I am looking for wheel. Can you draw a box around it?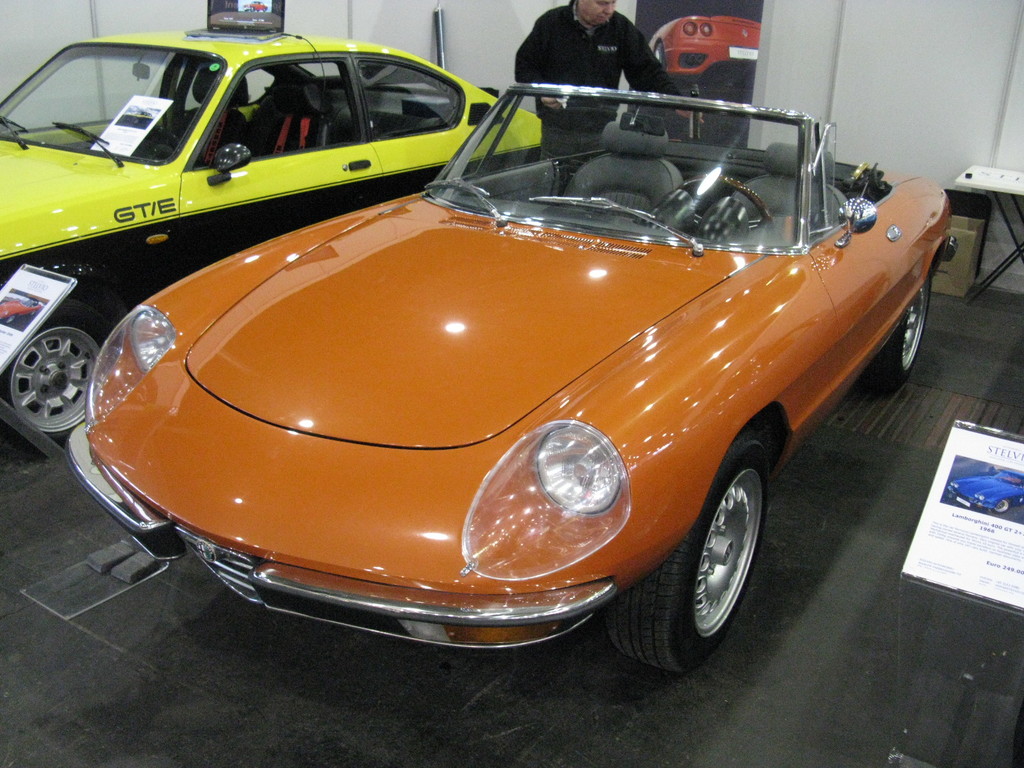
Sure, the bounding box is detection(873, 264, 931, 394).
